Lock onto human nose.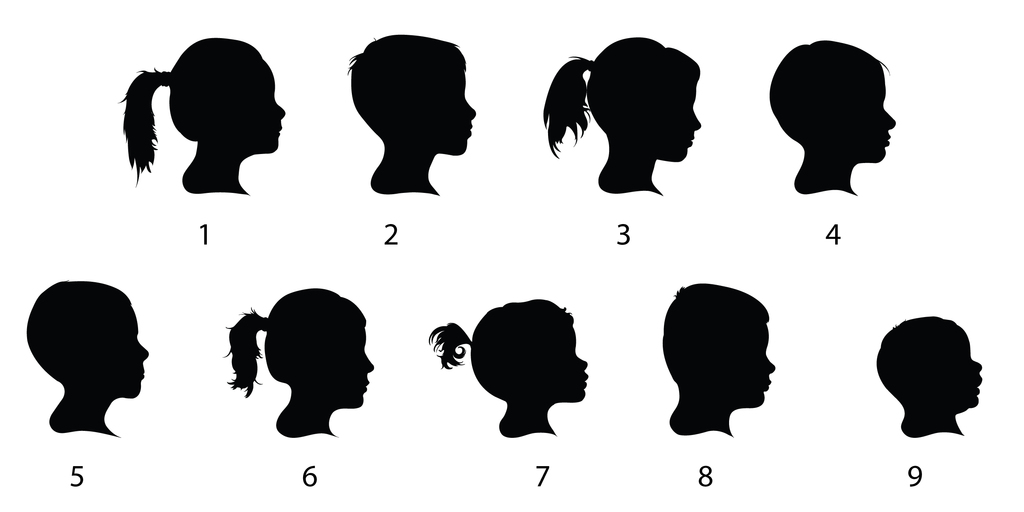
Locked: [765,359,776,374].
